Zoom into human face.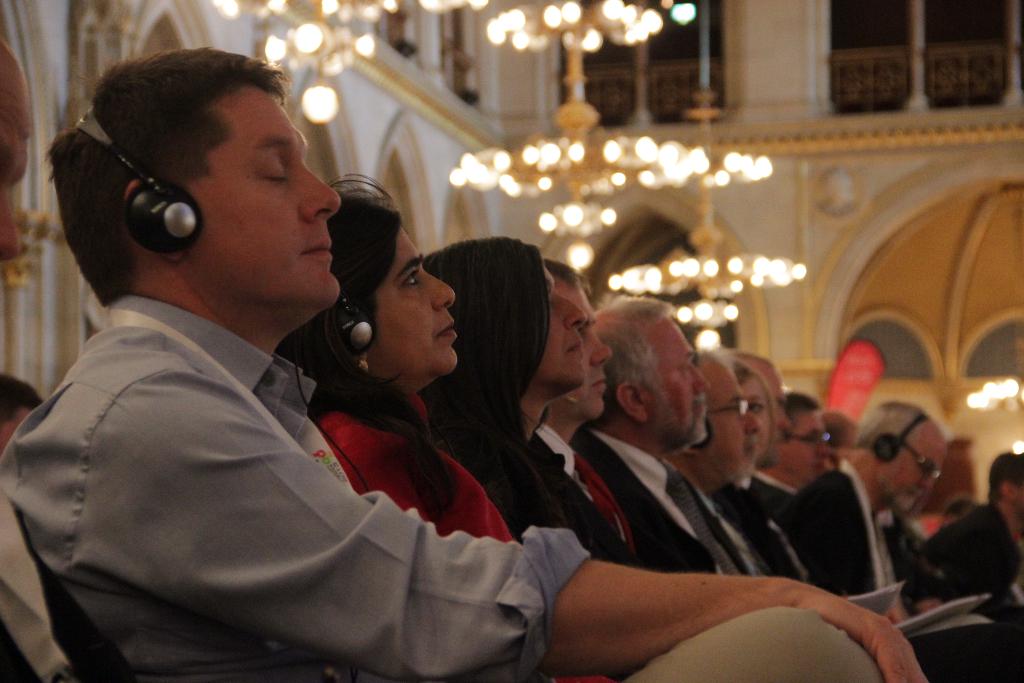
Zoom target: pyautogui.locateOnScreen(778, 411, 833, 484).
